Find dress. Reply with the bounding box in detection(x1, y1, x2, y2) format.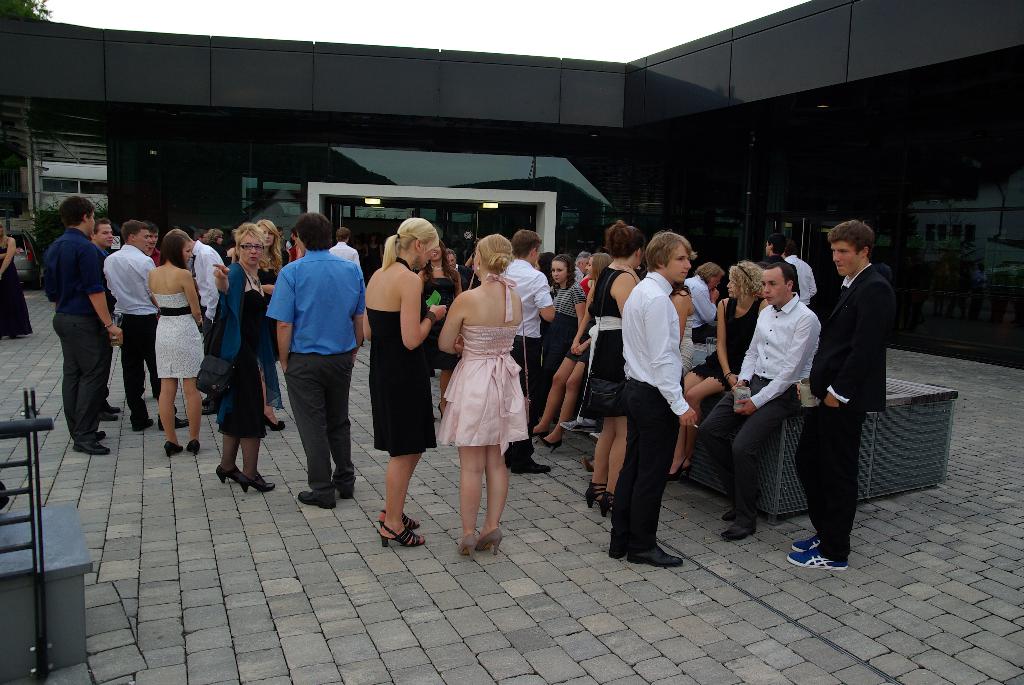
detection(157, 294, 204, 381).
